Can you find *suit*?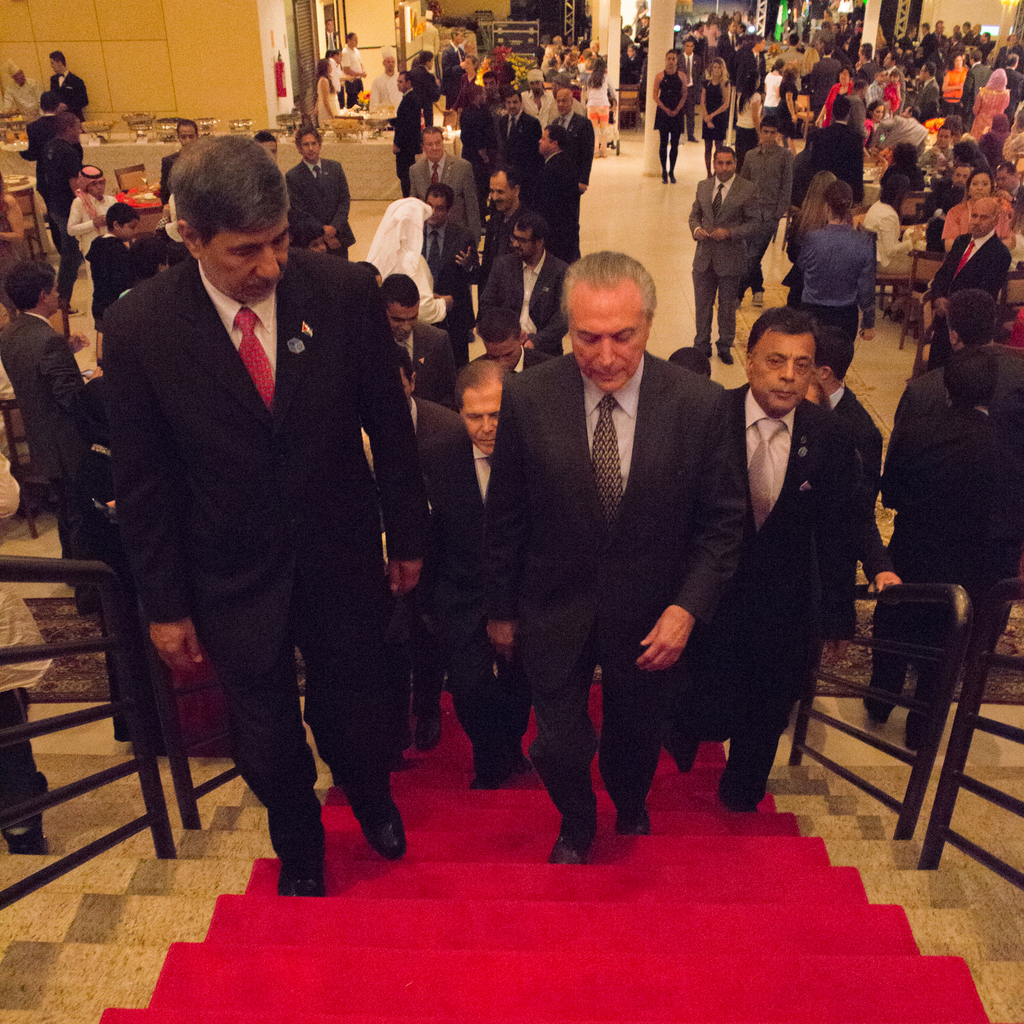
Yes, bounding box: (441,431,524,756).
